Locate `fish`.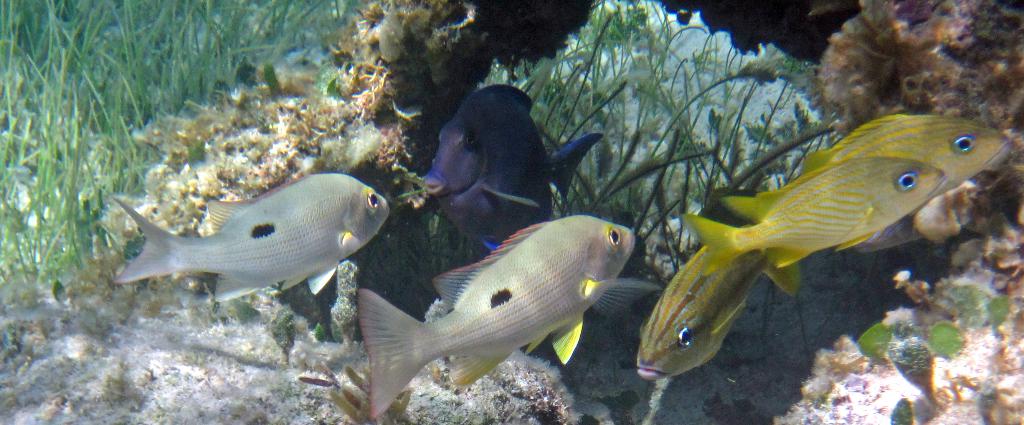
Bounding box: 114,170,394,310.
